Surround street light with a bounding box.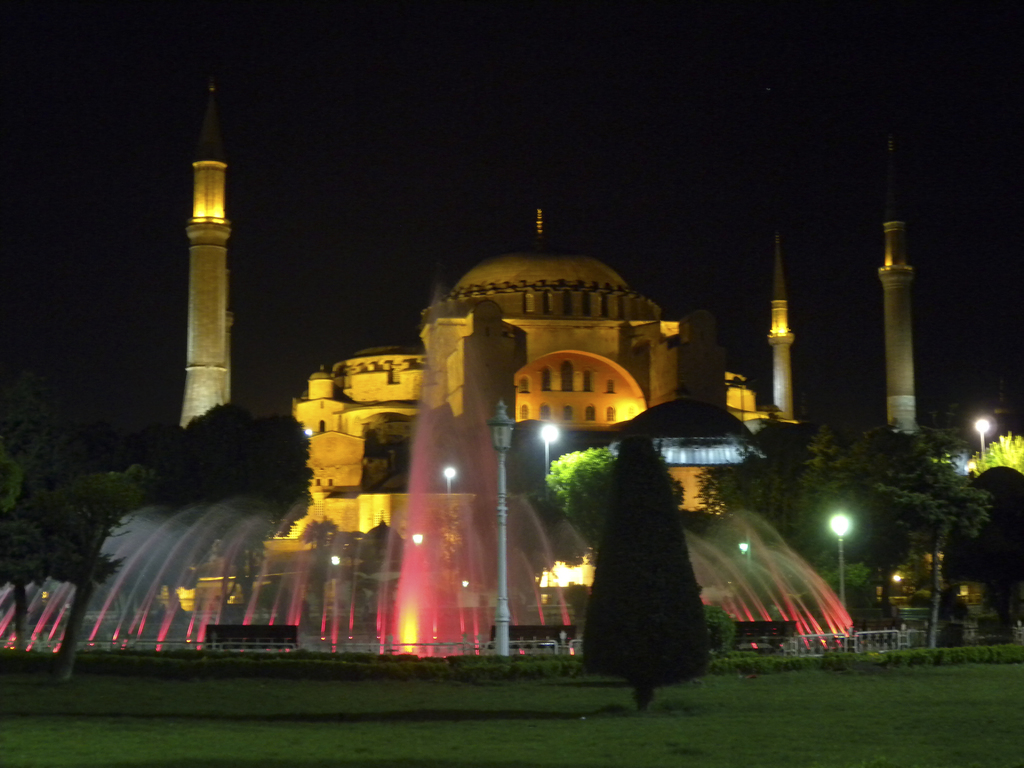
bbox(444, 461, 454, 495).
